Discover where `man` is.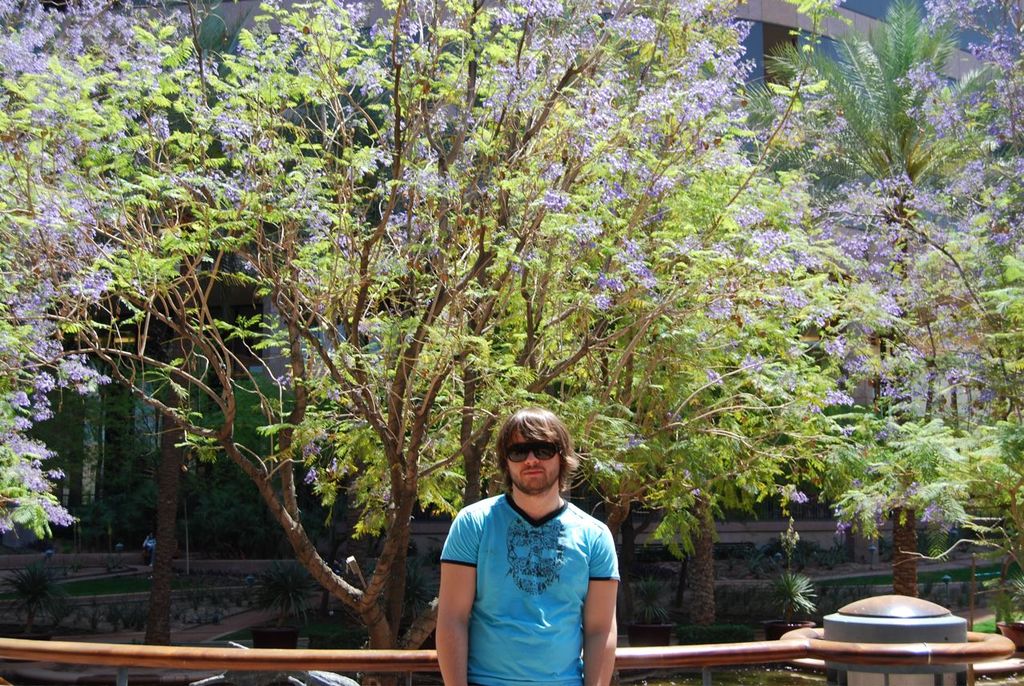
Discovered at 419/412/631/675.
